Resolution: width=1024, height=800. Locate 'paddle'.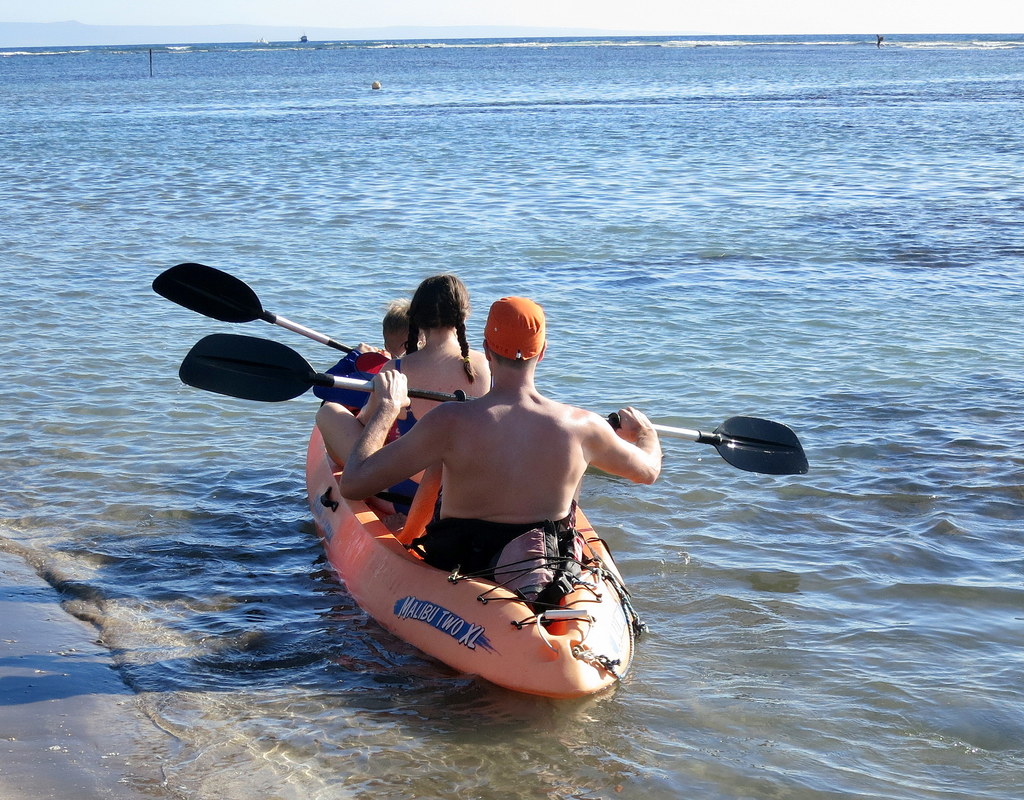
[x1=138, y1=241, x2=440, y2=404].
